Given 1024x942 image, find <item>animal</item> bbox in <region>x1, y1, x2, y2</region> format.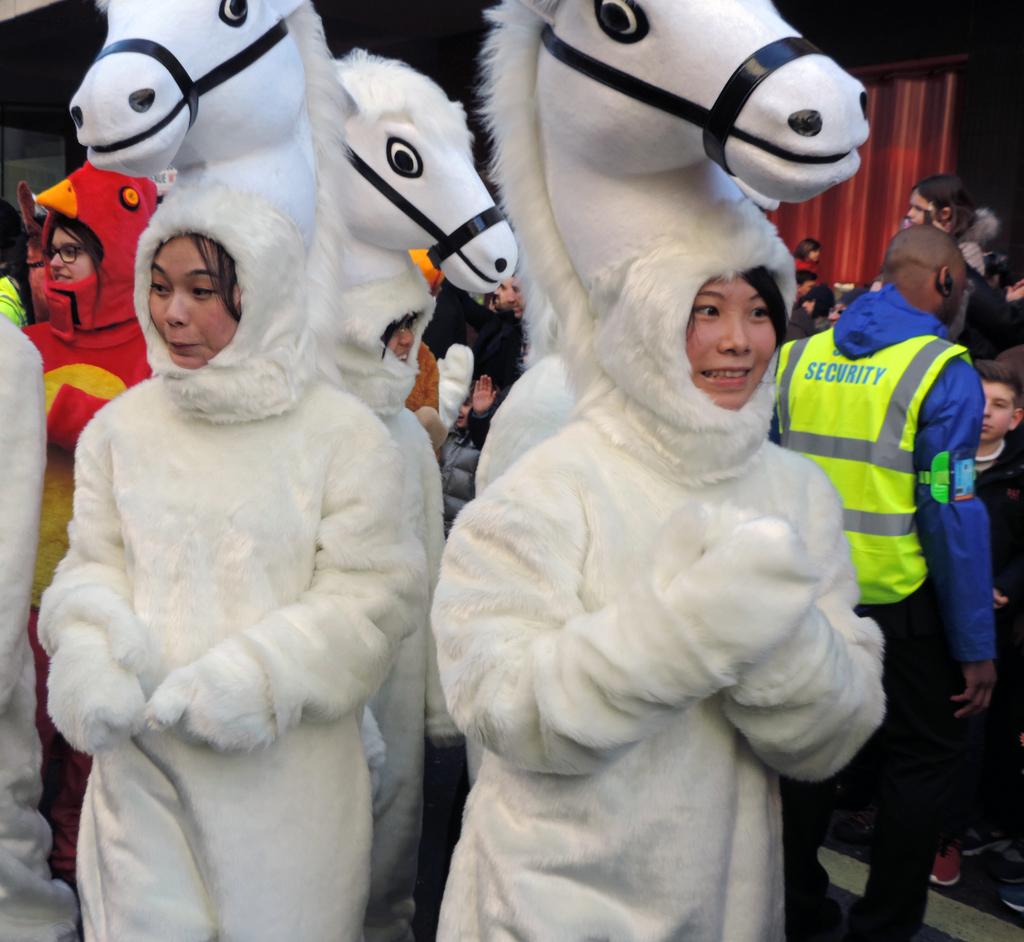
<region>28, 0, 436, 941</region>.
